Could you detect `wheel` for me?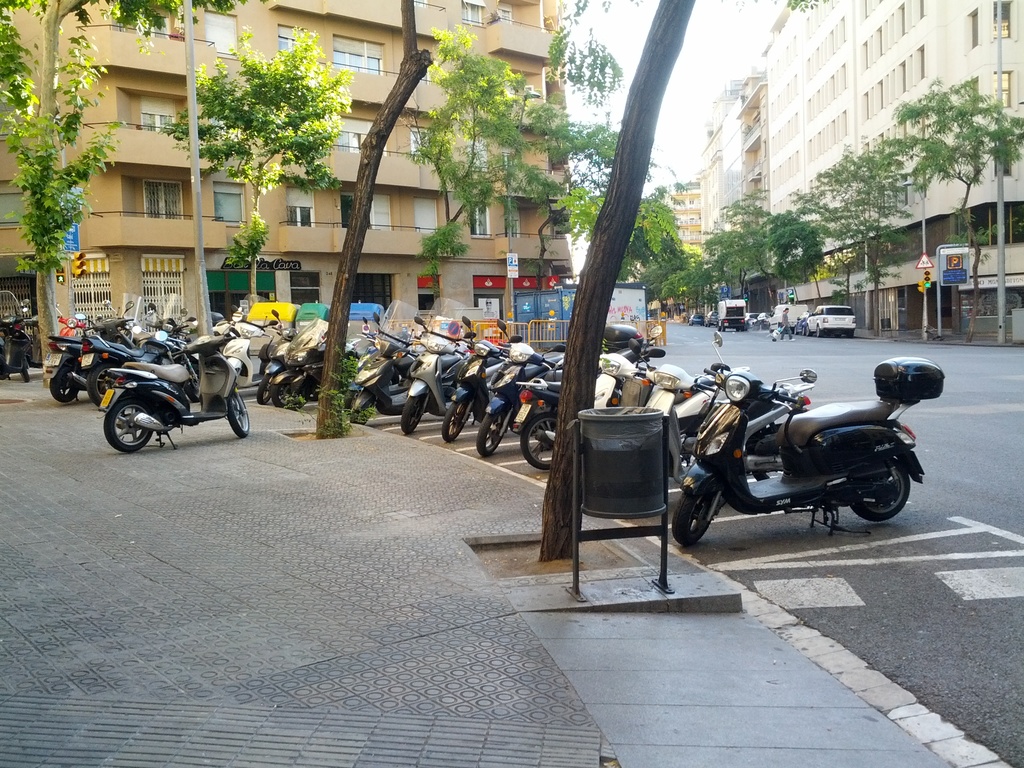
Detection result: (51, 364, 83, 404).
